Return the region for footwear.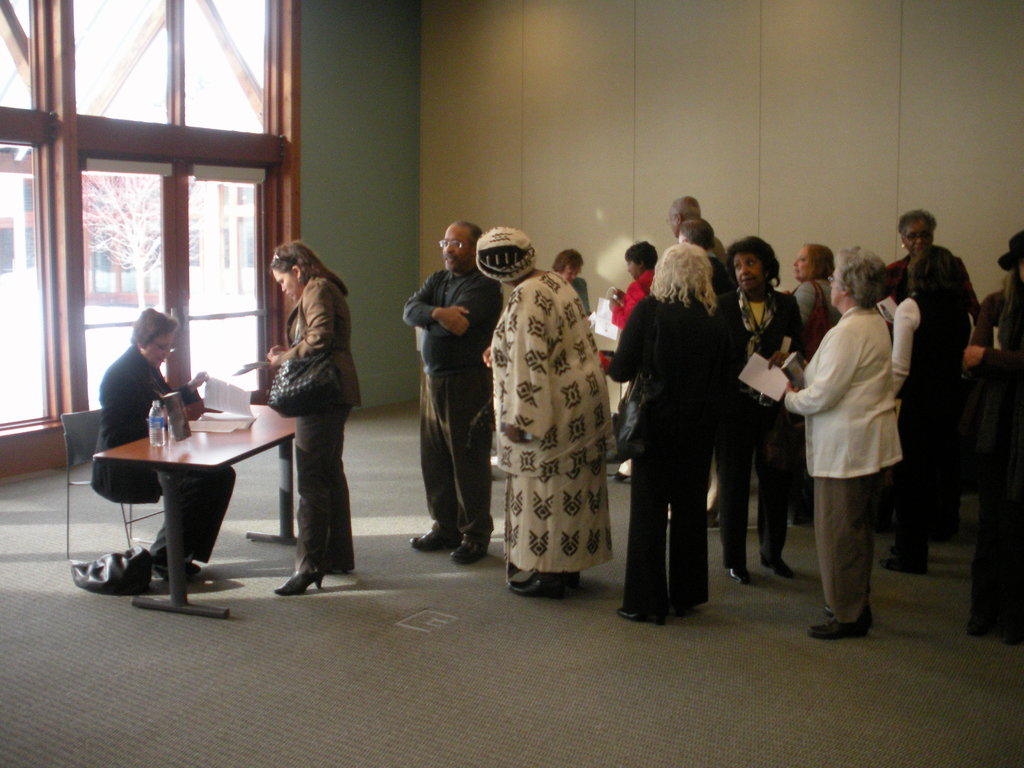
bbox(510, 570, 563, 600).
